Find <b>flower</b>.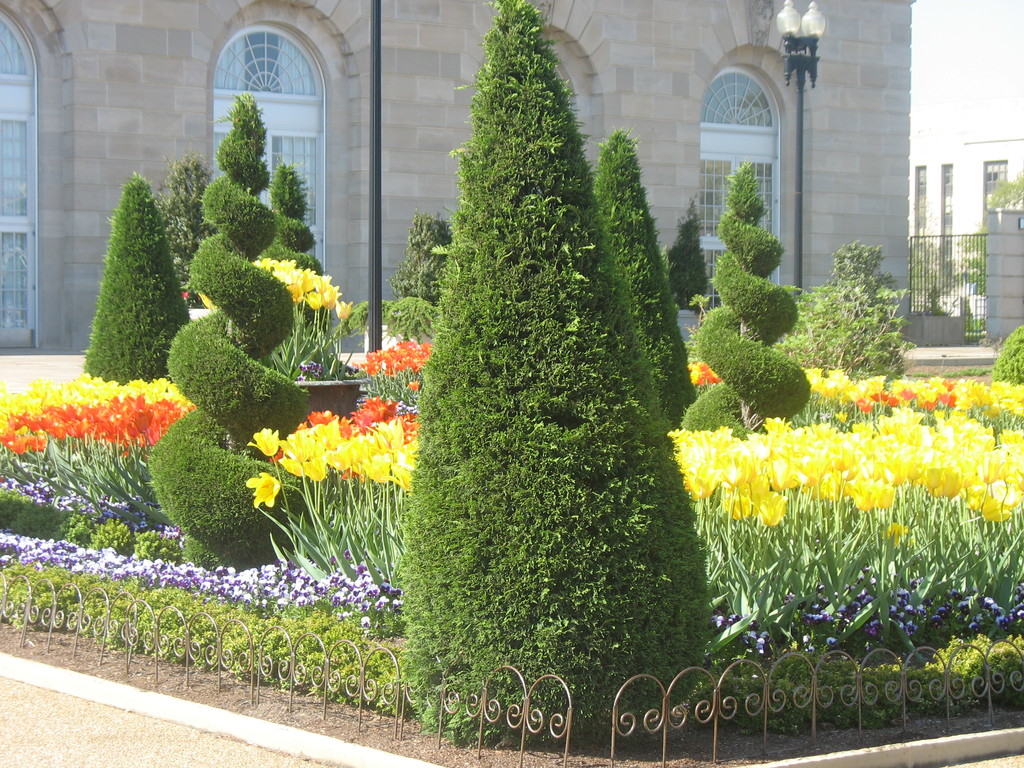
Rect(197, 290, 221, 316).
